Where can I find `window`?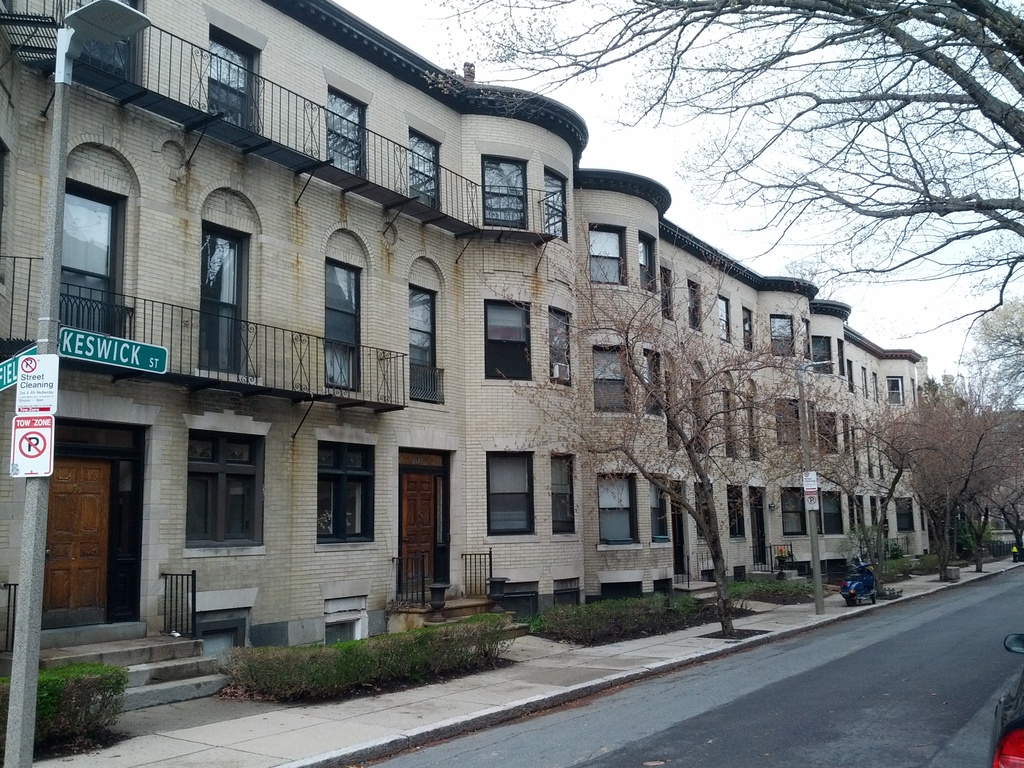
You can find it at x1=835 y1=345 x2=847 y2=382.
